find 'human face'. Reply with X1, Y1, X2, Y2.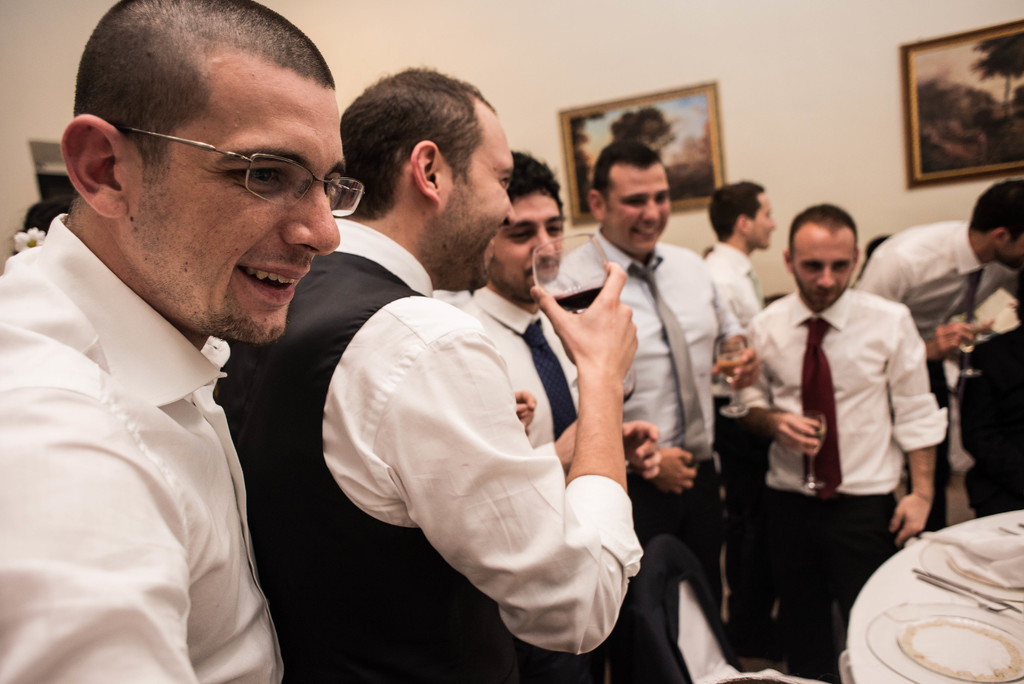
753, 196, 774, 248.
